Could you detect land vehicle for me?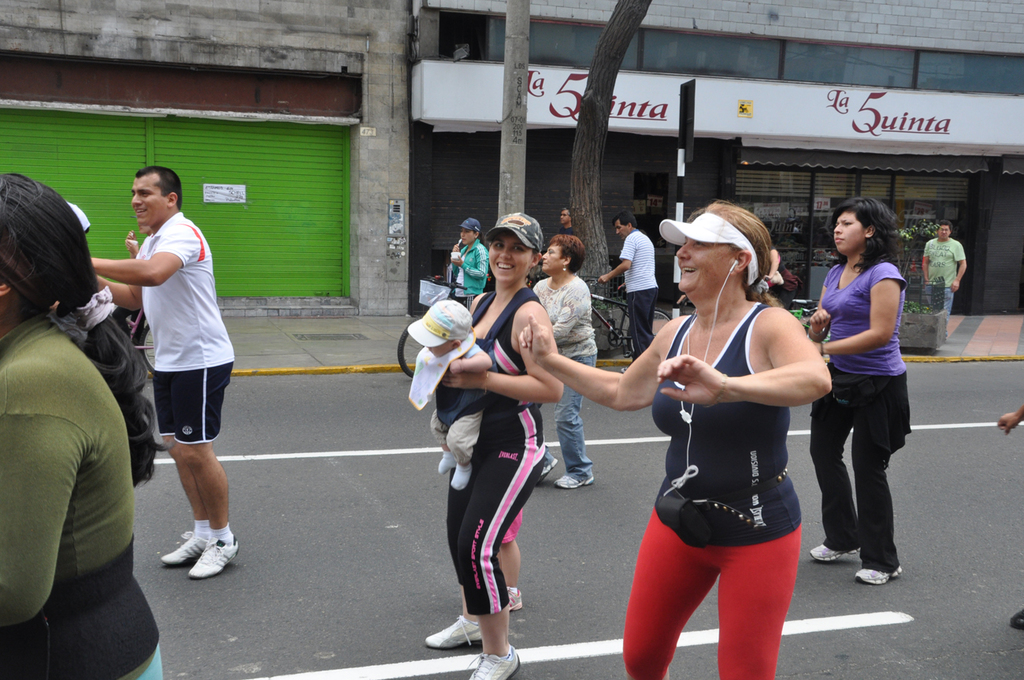
Detection result: rect(121, 307, 161, 372).
